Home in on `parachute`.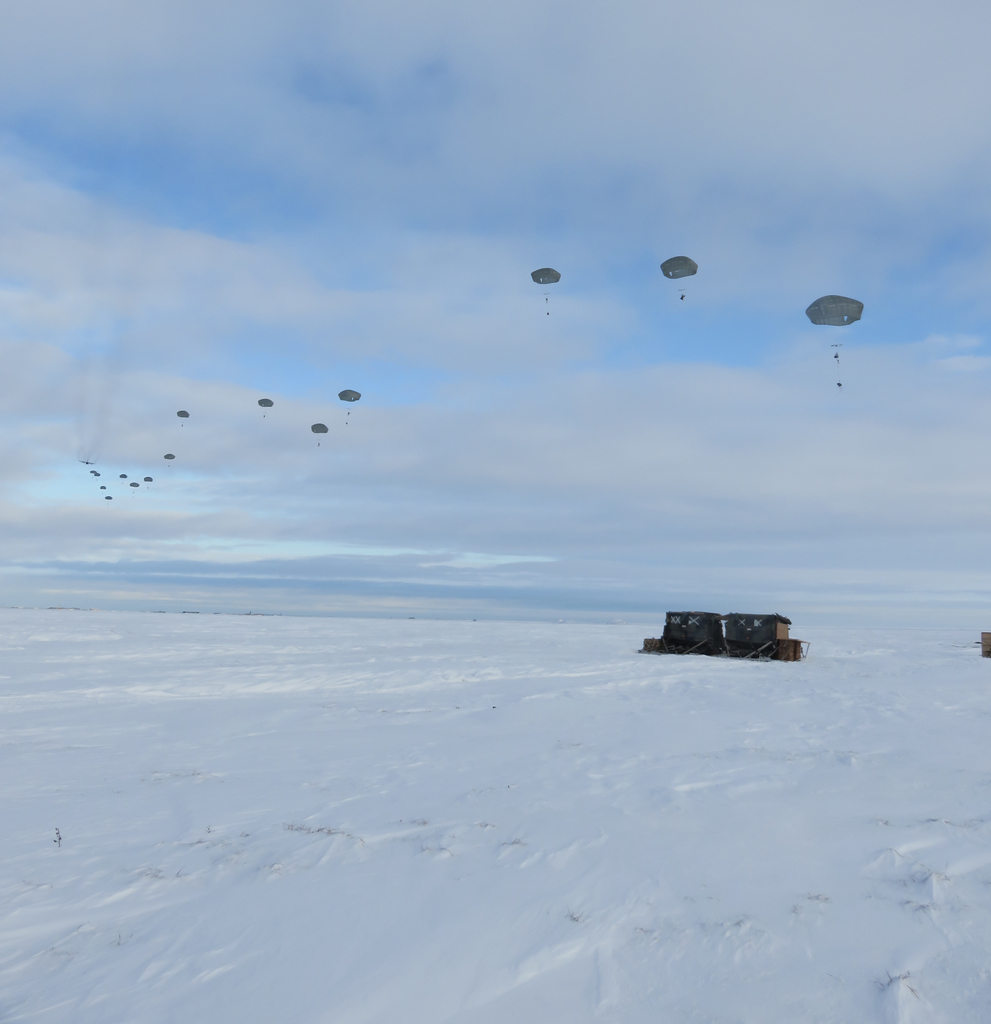
Homed in at locate(337, 386, 365, 415).
